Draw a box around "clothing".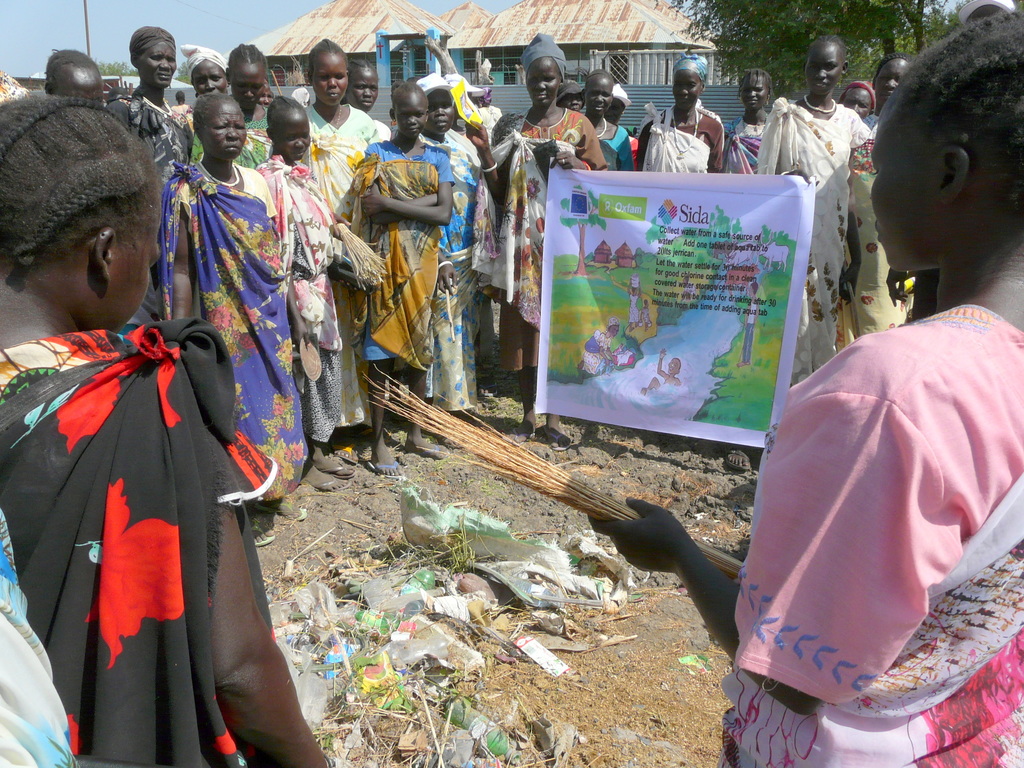
box=[255, 145, 334, 445].
